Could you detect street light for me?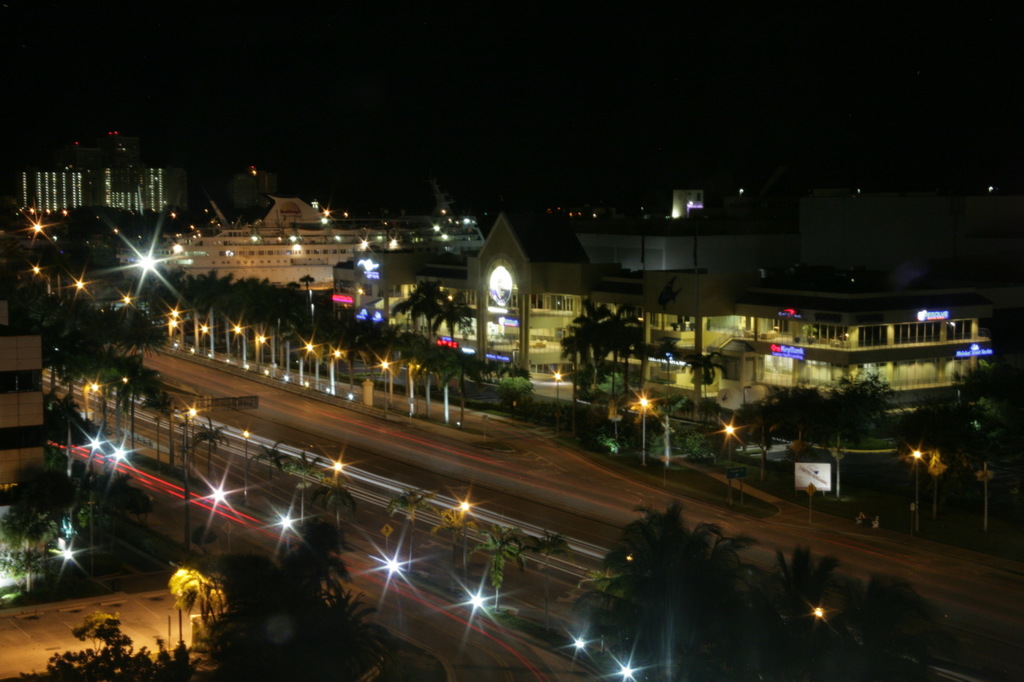
Detection result: (201,322,207,357).
